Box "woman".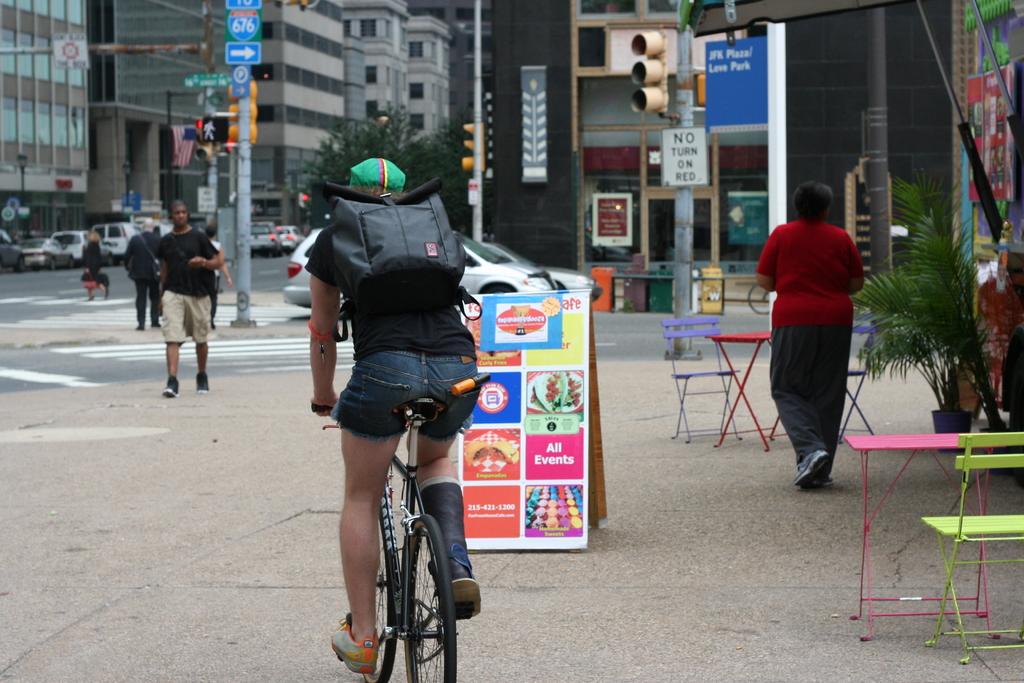
x1=308 y1=158 x2=486 y2=675.
